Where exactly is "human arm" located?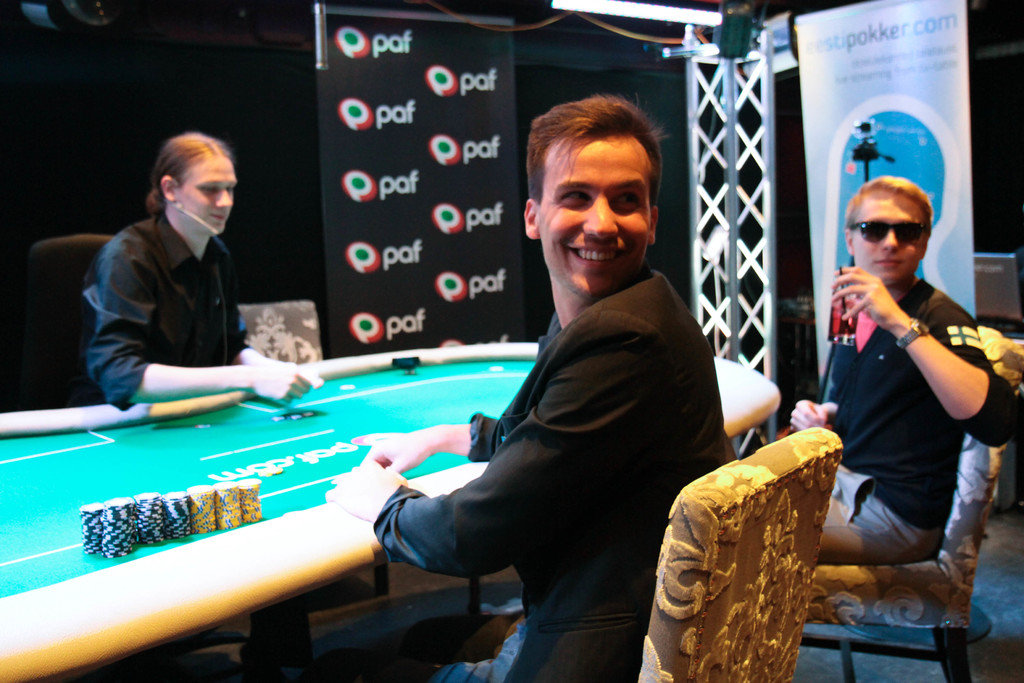
Its bounding box is 316,316,675,584.
